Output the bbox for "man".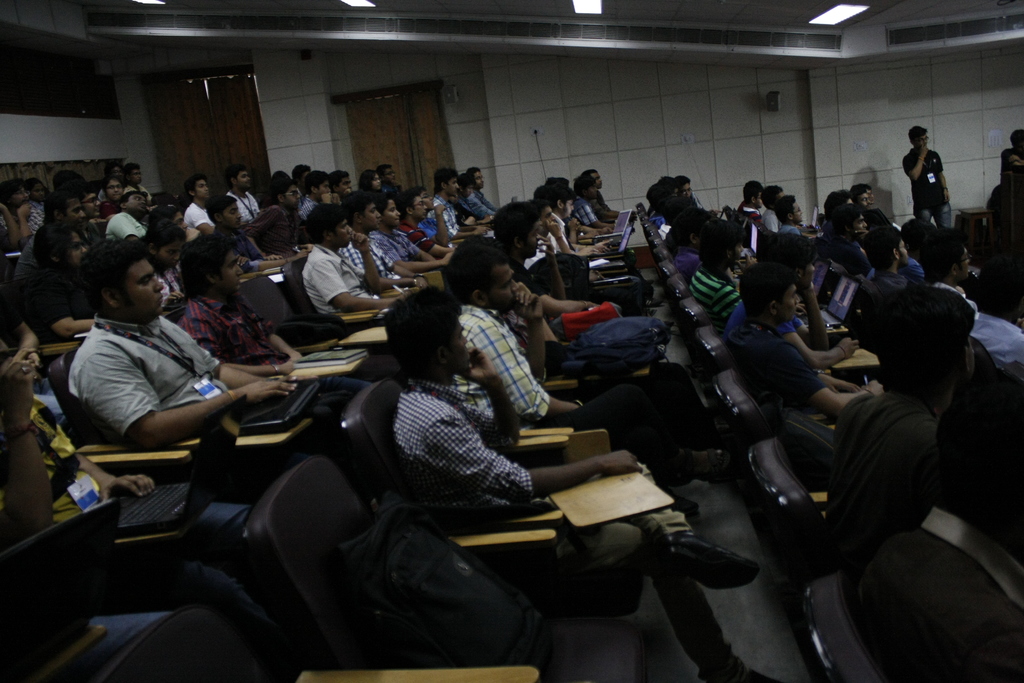
{"left": 463, "top": 167, "right": 502, "bottom": 214}.
